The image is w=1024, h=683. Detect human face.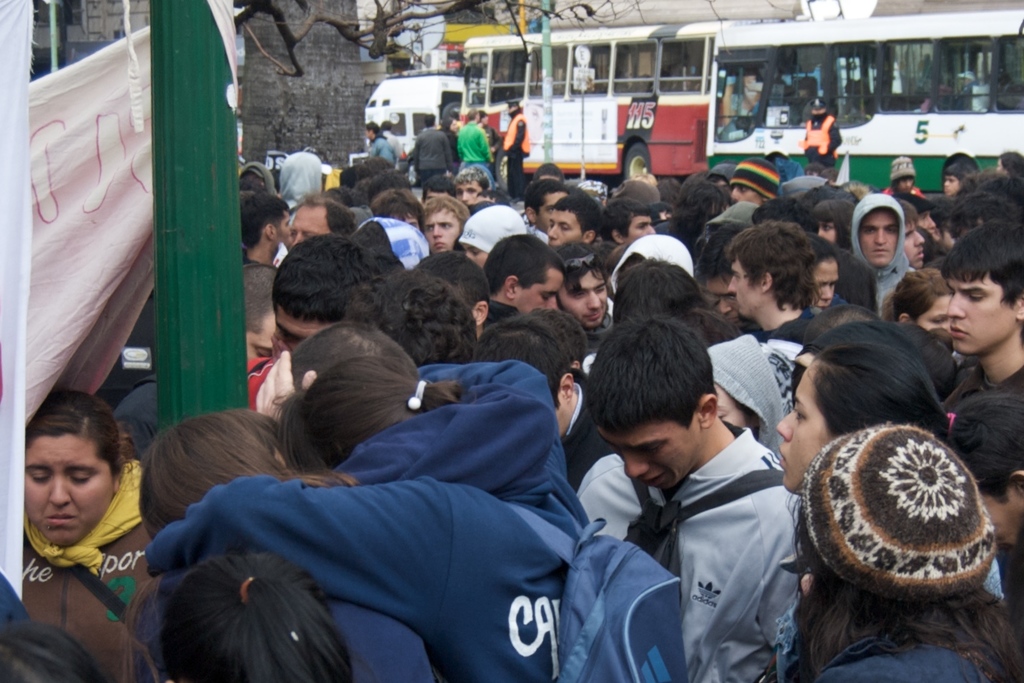
Detection: (left=860, top=209, right=896, bottom=267).
